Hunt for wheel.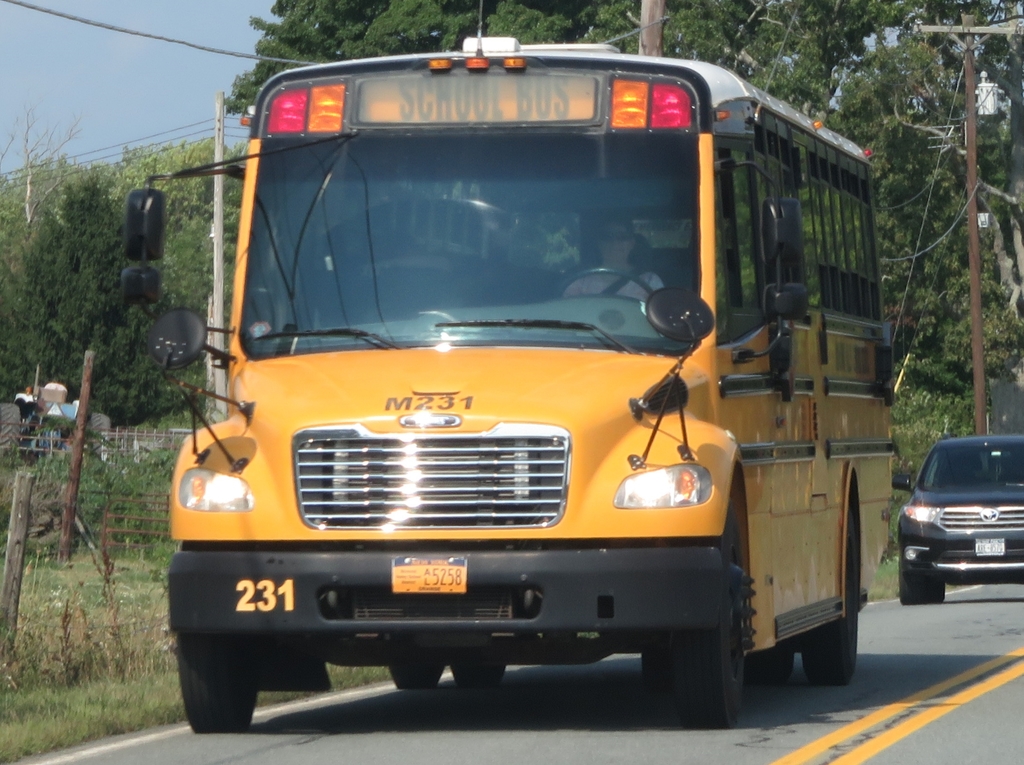
Hunted down at pyautogui.locateOnScreen(759, 645, 794, 678).
